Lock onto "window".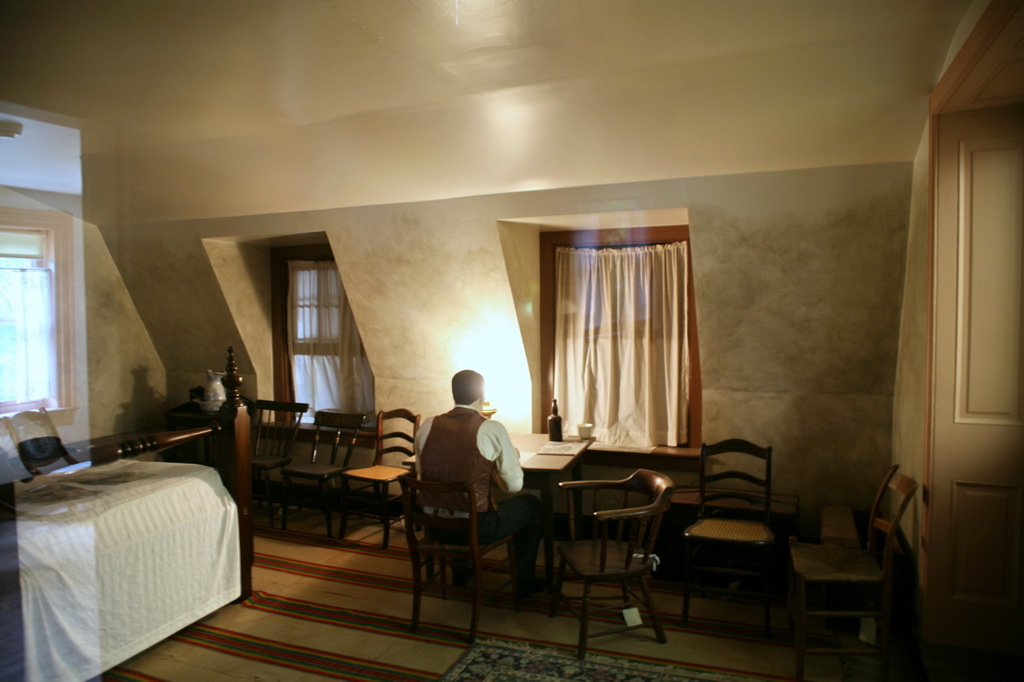
Locked: <bbox>538, 206, 734, 473</bbox>.
